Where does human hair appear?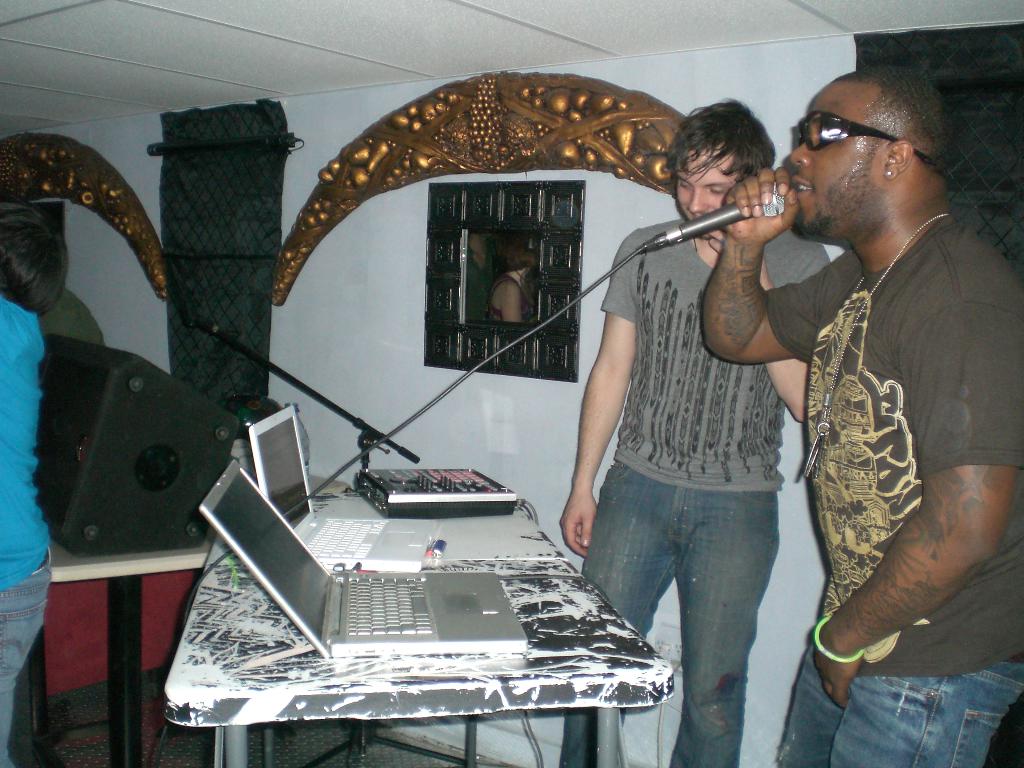
Appears at 0:201:71:320.
